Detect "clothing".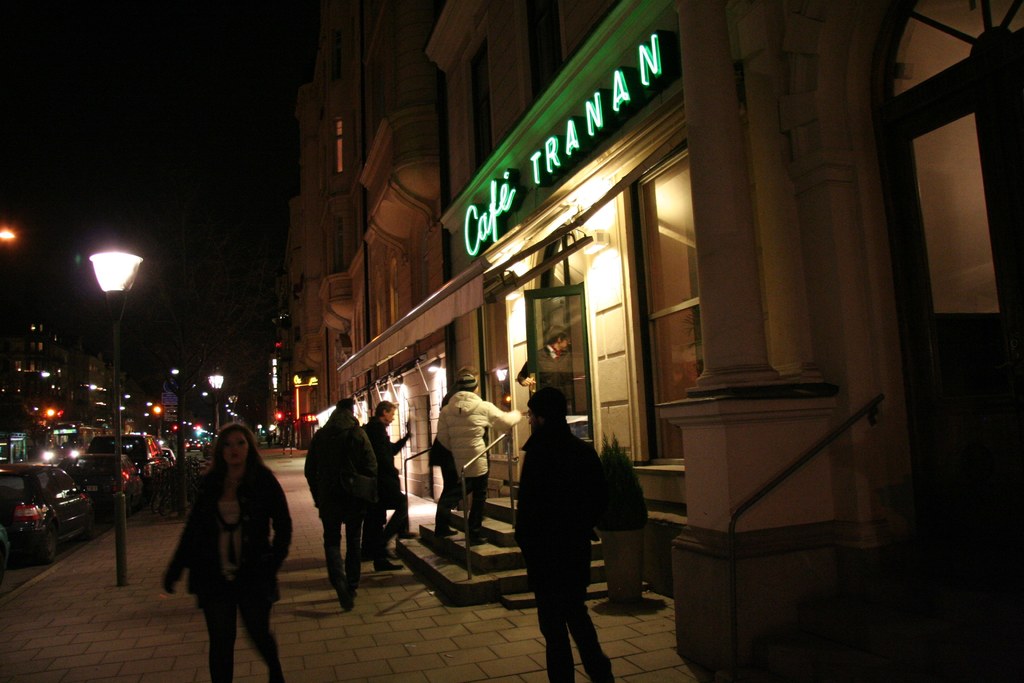
Detected at detection(426, 389, 467, 531).
